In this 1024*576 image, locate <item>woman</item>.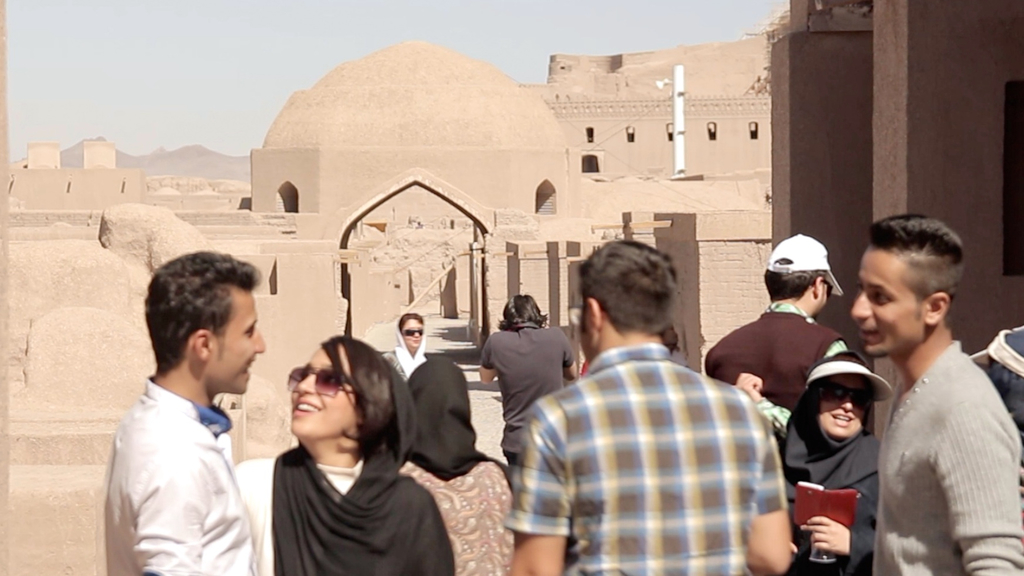
Bounding box: (left=243, top=321, right=453, bottom=575).
